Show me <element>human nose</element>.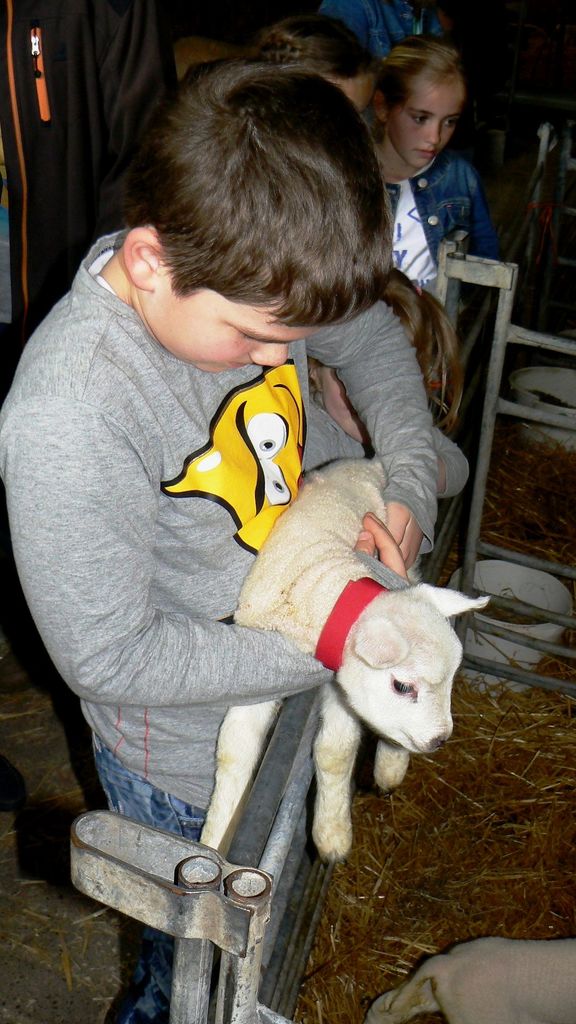
<element>human nose</element> is here: locate(255, 346, 285, 369).
